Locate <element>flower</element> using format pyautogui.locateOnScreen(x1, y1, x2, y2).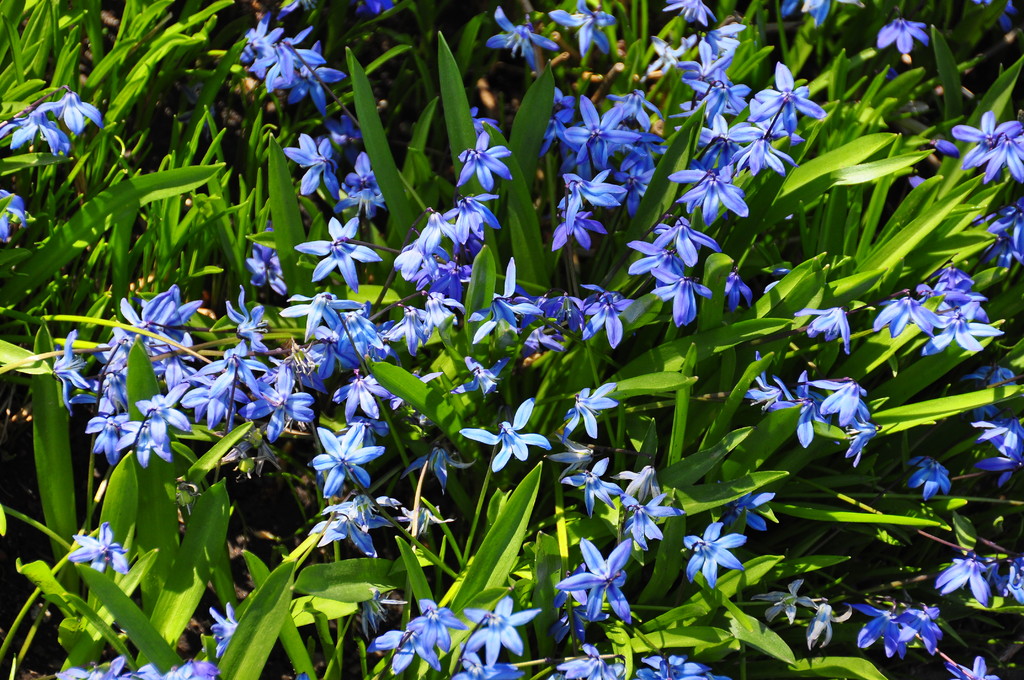
pyautogui.locateOnScreen(456, 133, 513, 187).
